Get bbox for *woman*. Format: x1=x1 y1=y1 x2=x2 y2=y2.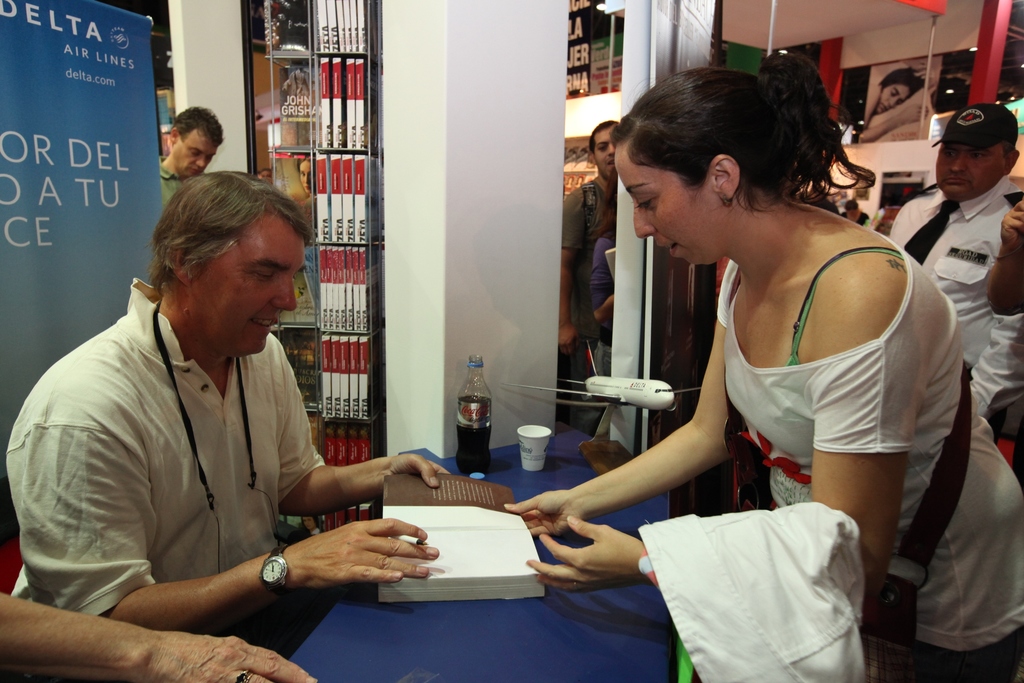
x1=501 y1=52 x2=1023 y2=682.
